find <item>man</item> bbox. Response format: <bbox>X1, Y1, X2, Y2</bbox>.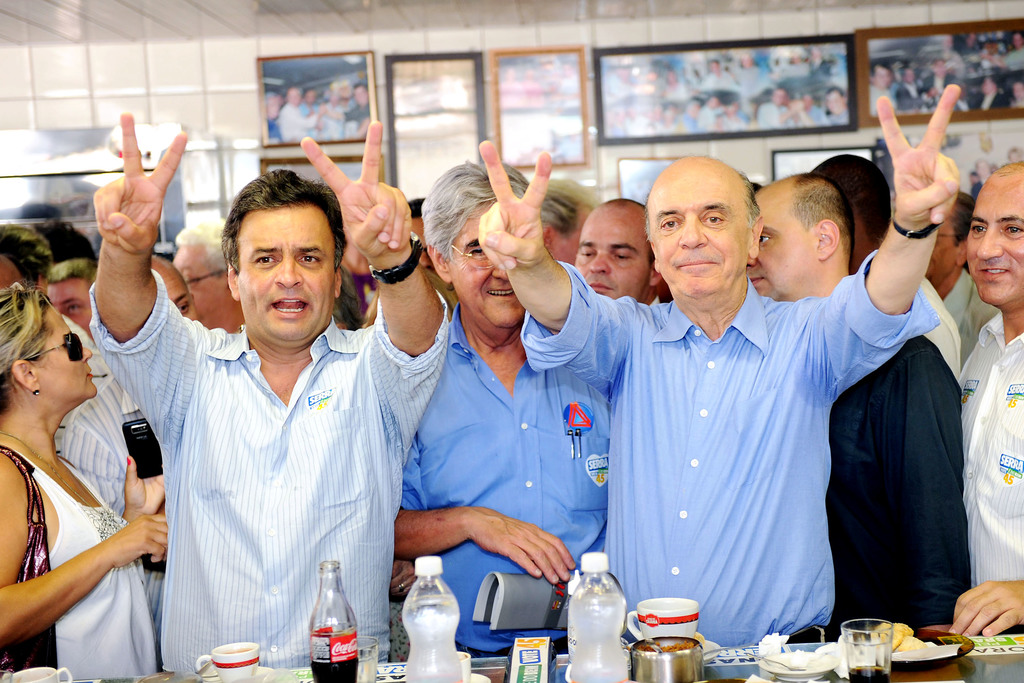
<bbox>394, 154, 610, 656</bbox>.
